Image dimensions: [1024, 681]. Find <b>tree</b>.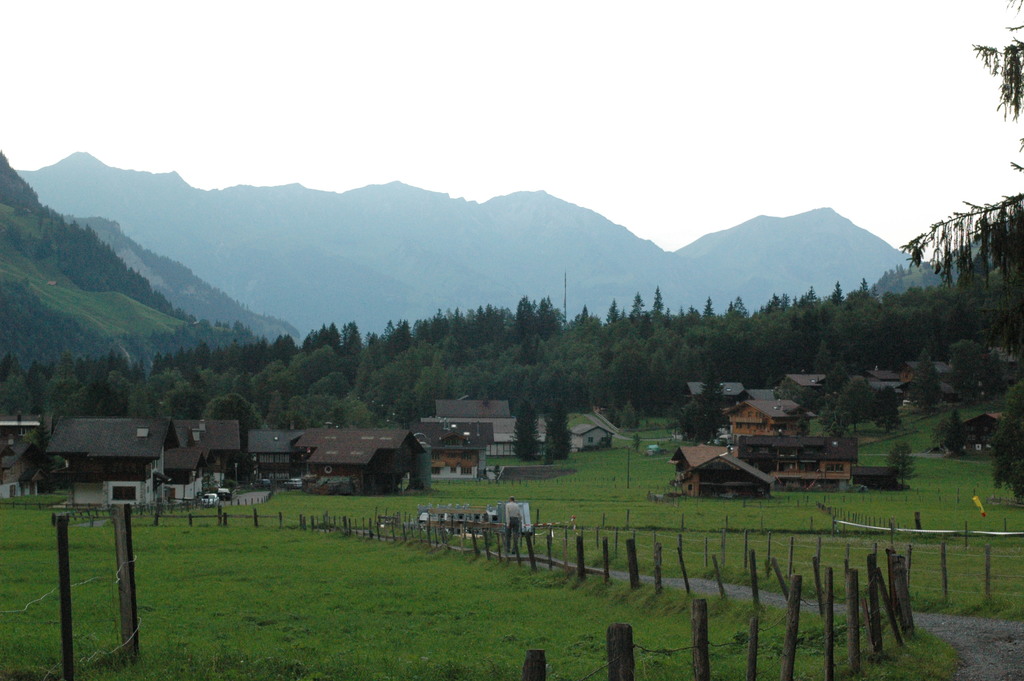
(x1=512, y1=395, x2=538, y2=460).
